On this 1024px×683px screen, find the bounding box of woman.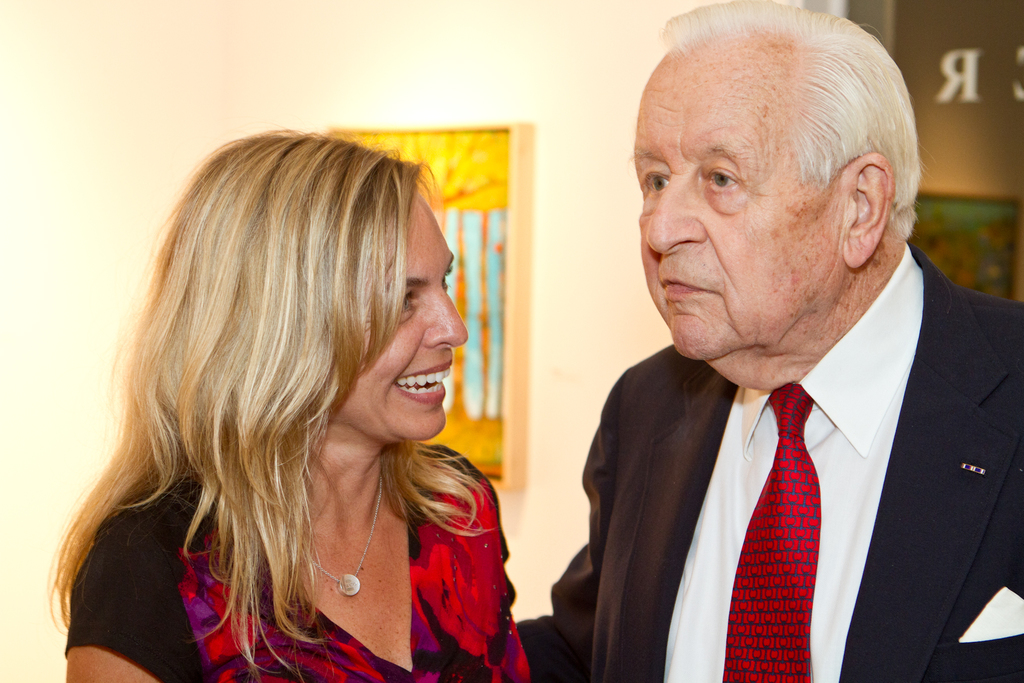
Bounding box: [x1=22, y1=122, x2=545, y2=674].
